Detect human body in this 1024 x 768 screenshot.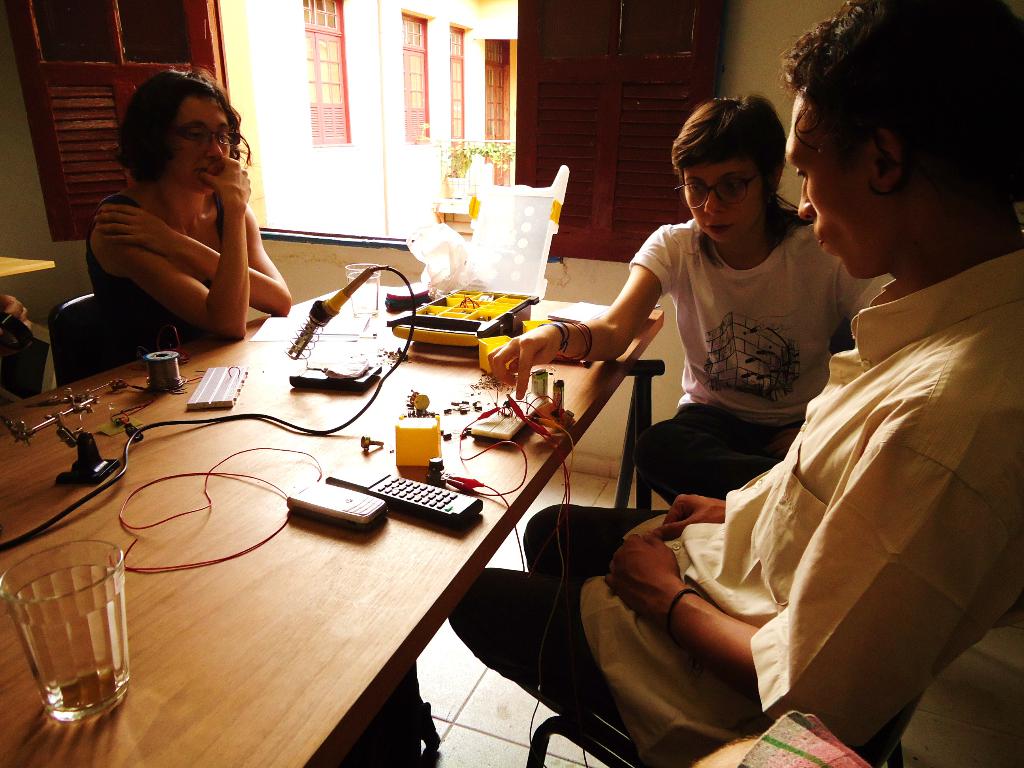
Detection: 449, 243, 1023, 767.
